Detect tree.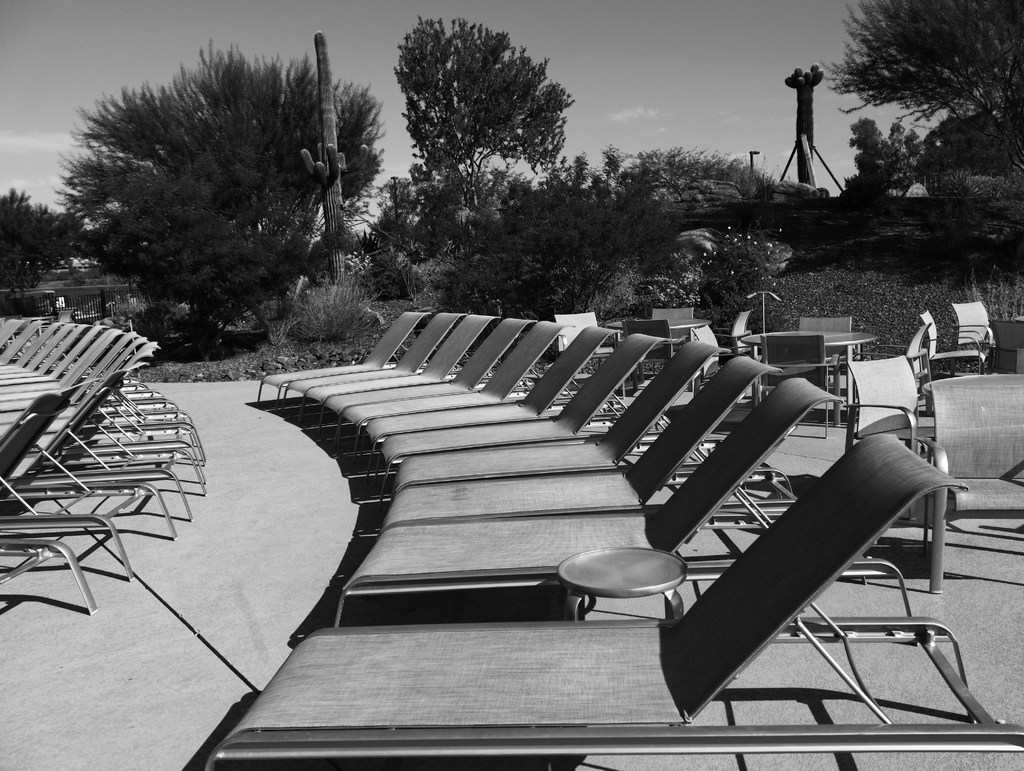
Detected at box(618, 145, 828, 214).
